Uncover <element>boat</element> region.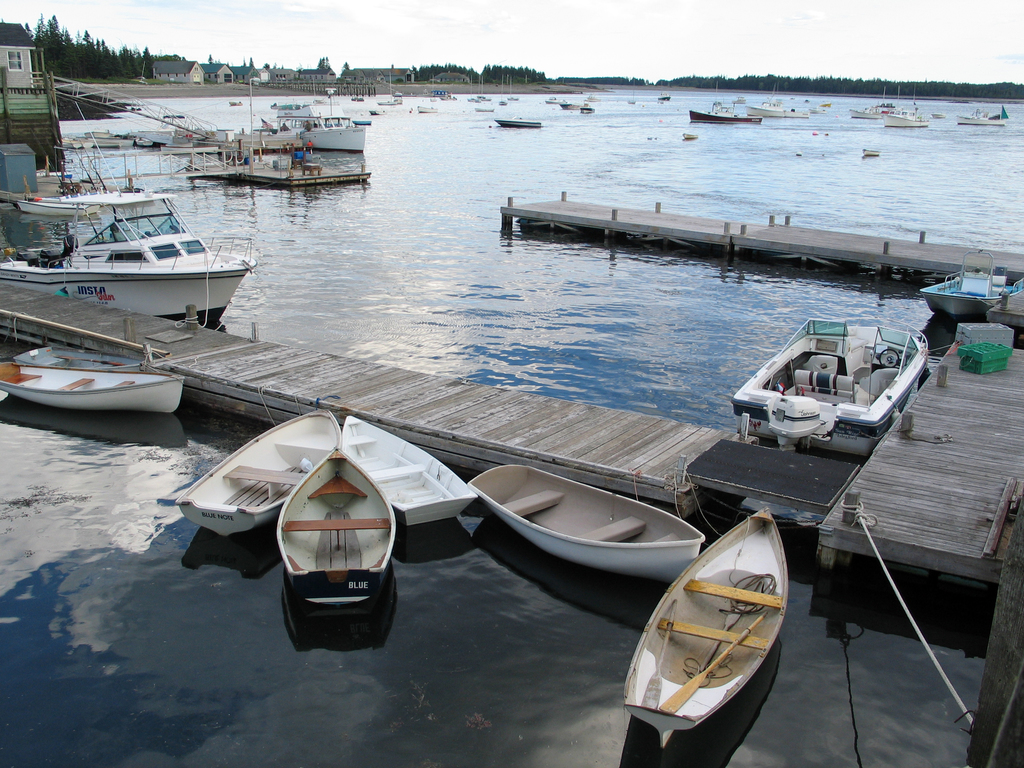
Uncovered: l=465, t=75, r=479, b=103.
